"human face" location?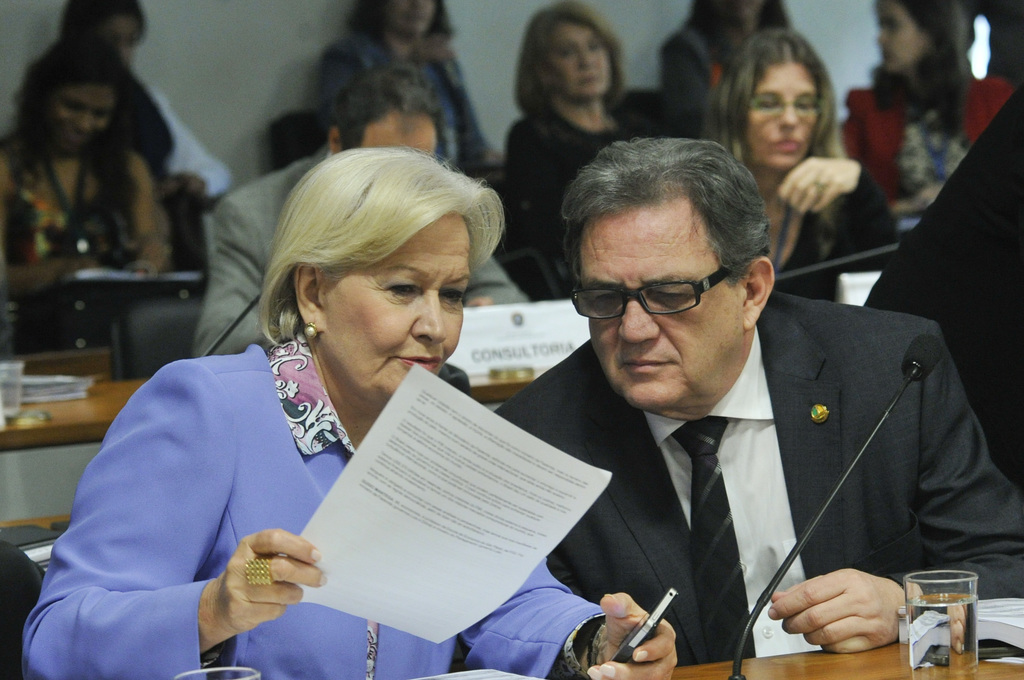
877 4 936 70
